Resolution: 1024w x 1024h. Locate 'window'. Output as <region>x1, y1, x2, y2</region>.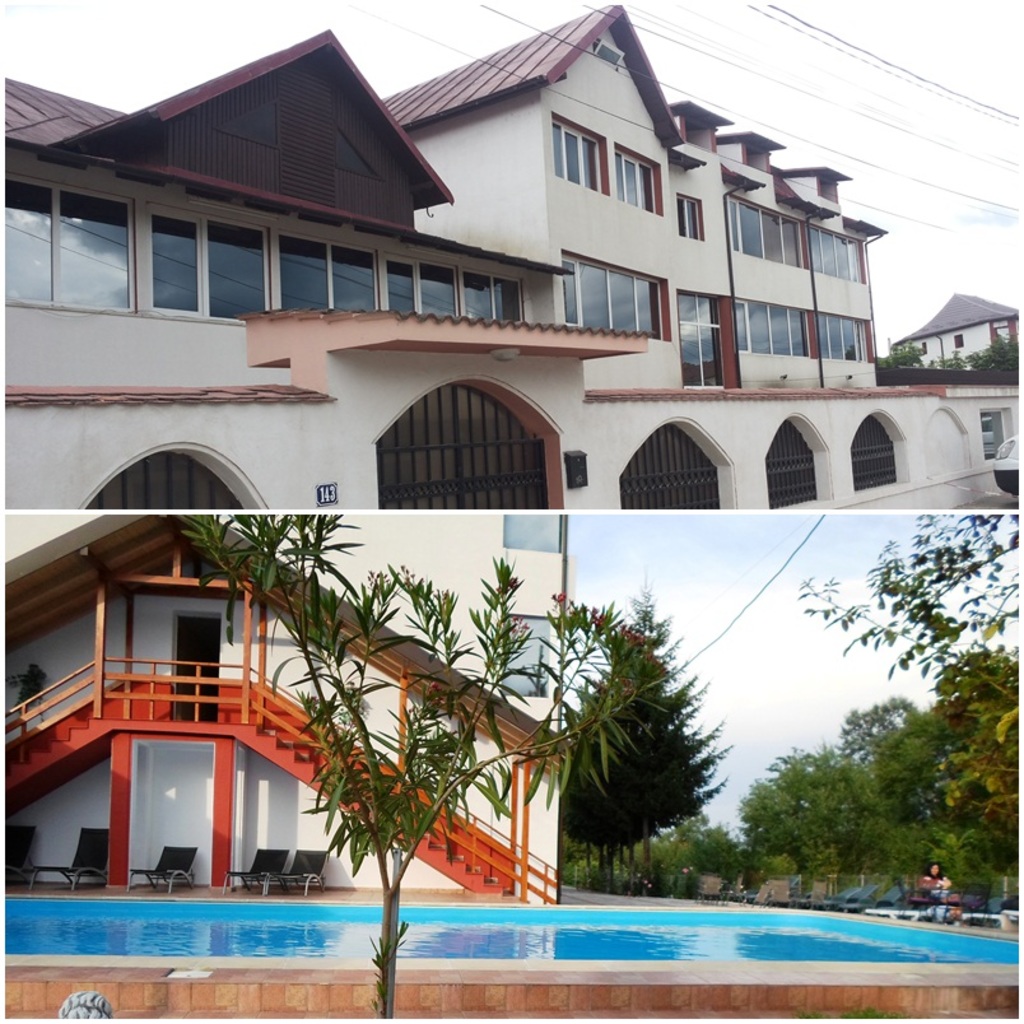
<region>810, 312, 866, 363</region>.
